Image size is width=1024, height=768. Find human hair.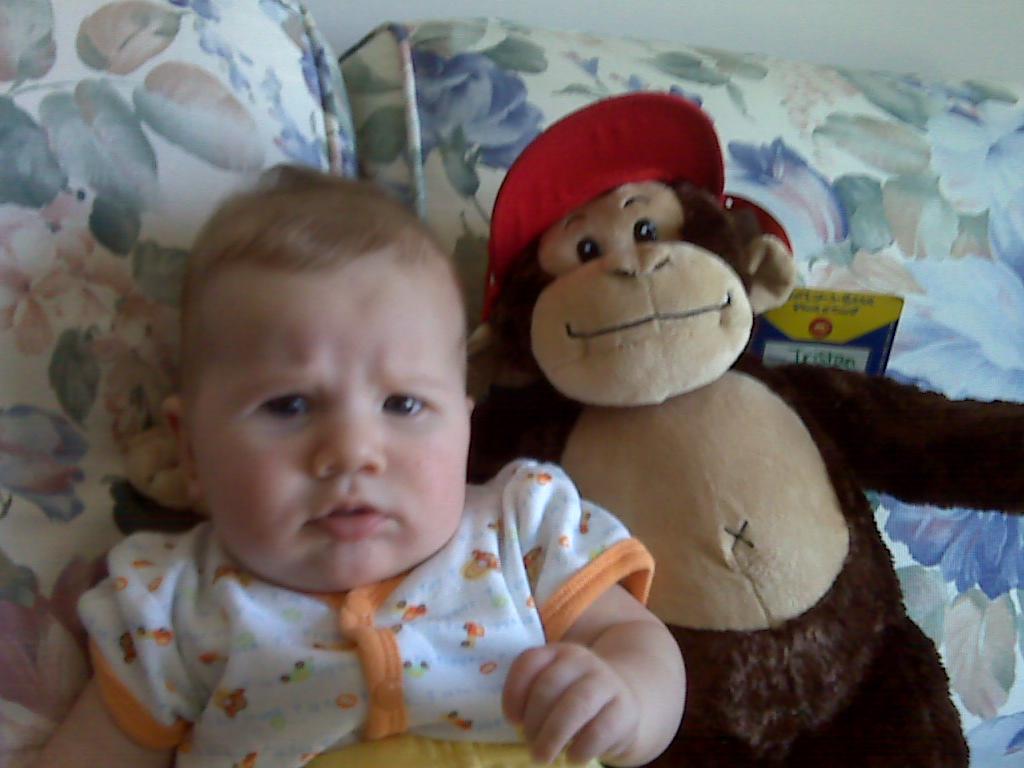
177:182:464:434.
